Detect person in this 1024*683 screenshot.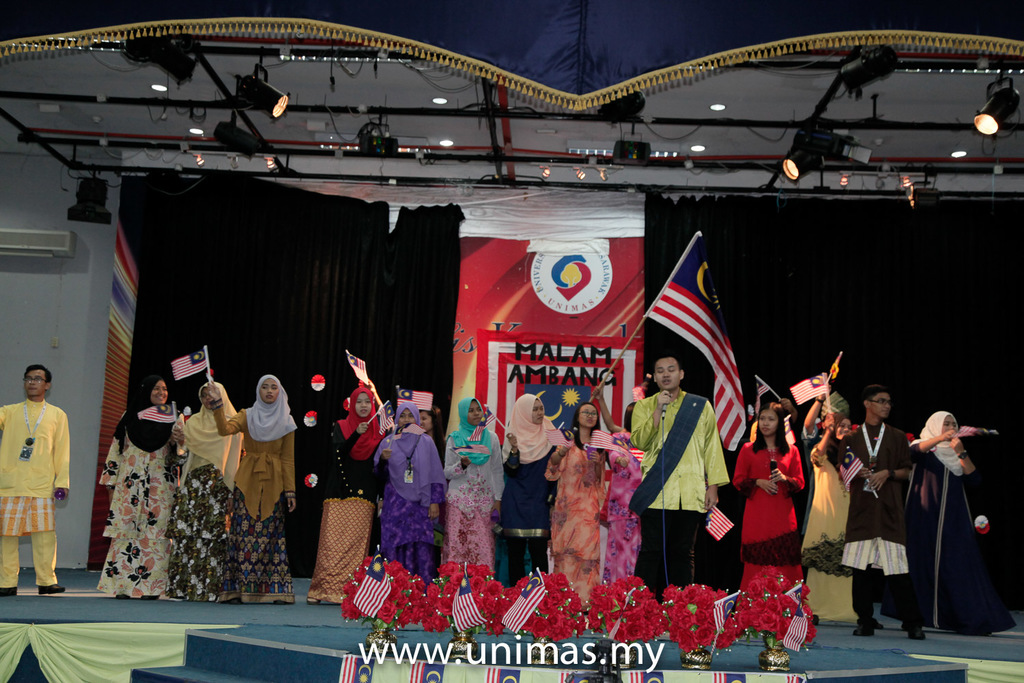
Detection: [x1=0, y1=364, x2=66, y2=596].
